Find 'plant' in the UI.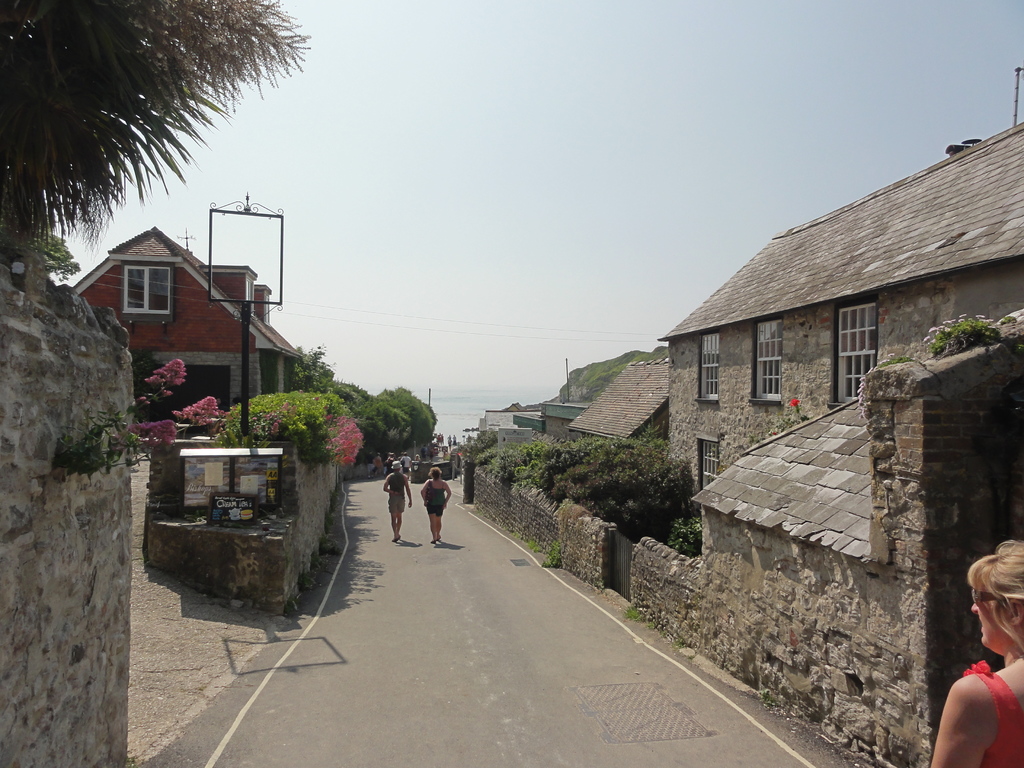
UI element at box=[874, 354, 916, 364].
